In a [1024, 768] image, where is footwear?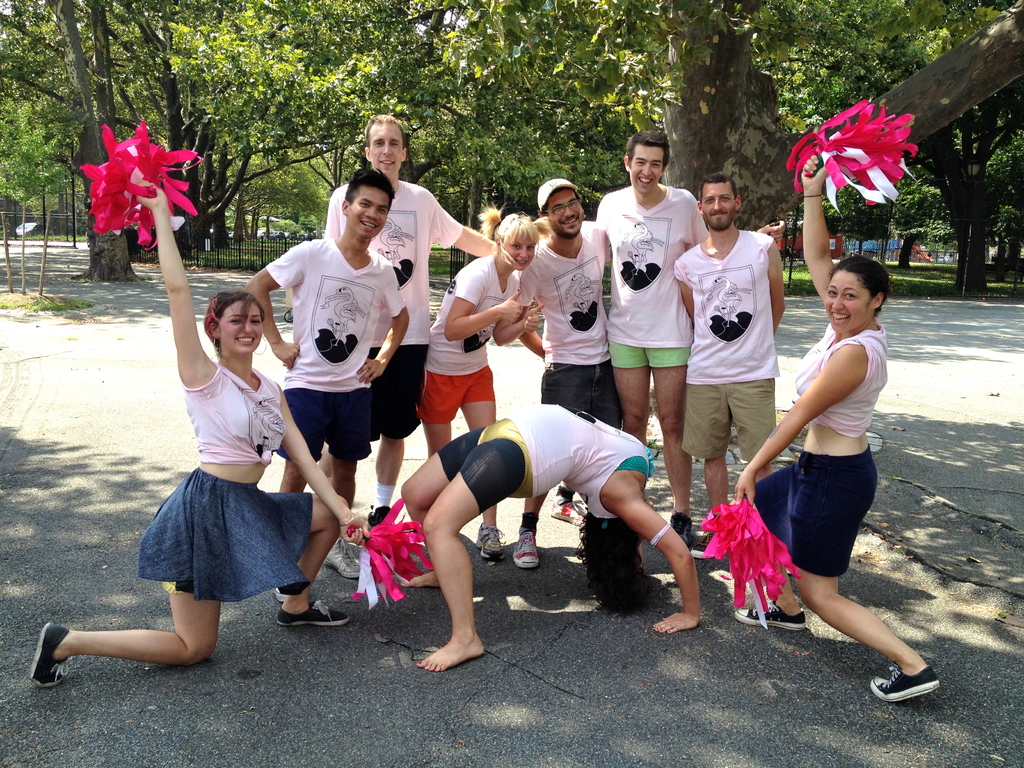
[732, 607, 808, 631].
